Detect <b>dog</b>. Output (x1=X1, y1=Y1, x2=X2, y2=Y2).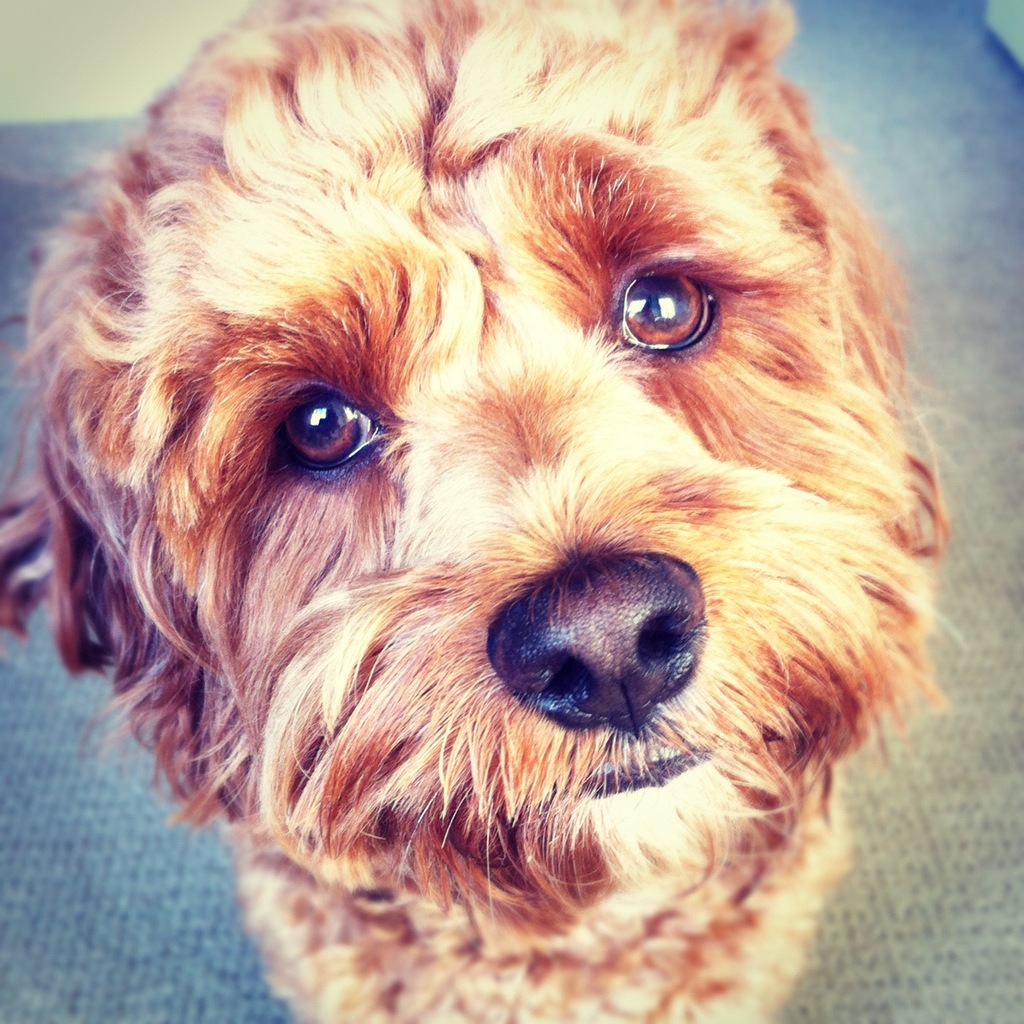
(x1=0, y1=0, x2=970, y2=1023).
